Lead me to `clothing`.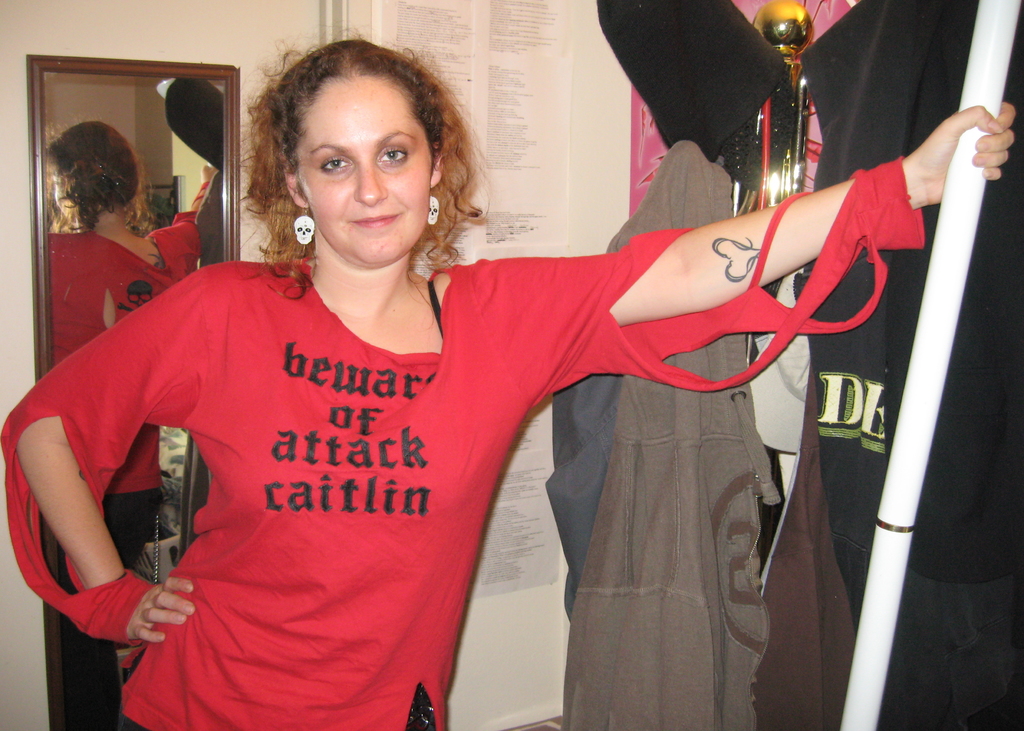
Lead to left=561, top=139, right=782, bottom=727.
